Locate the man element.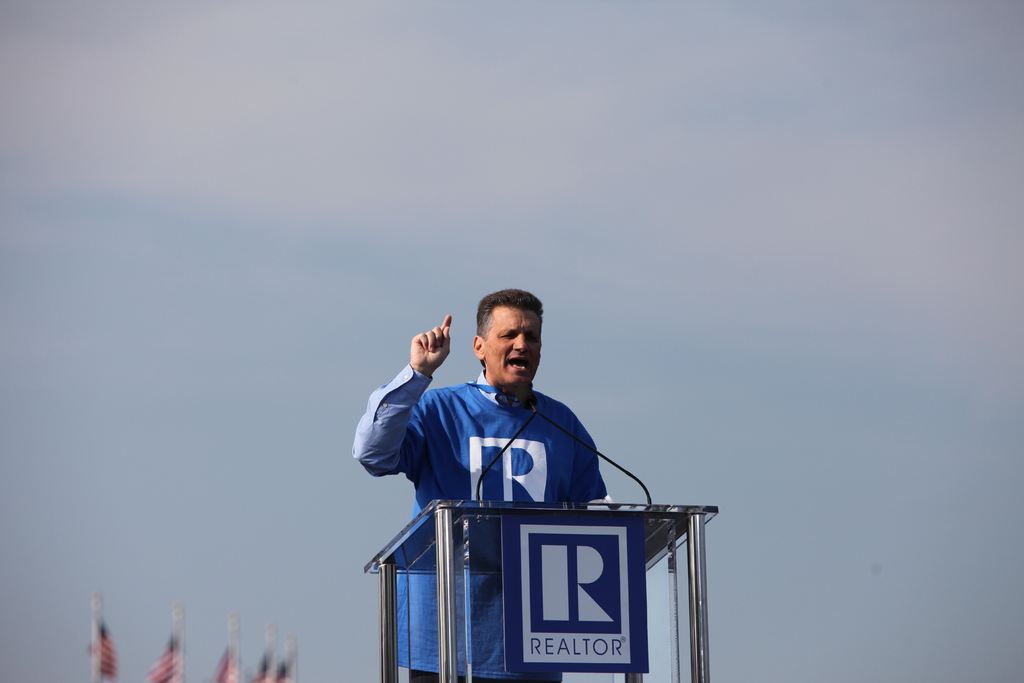
Element bbox: [370,289,655,627].
